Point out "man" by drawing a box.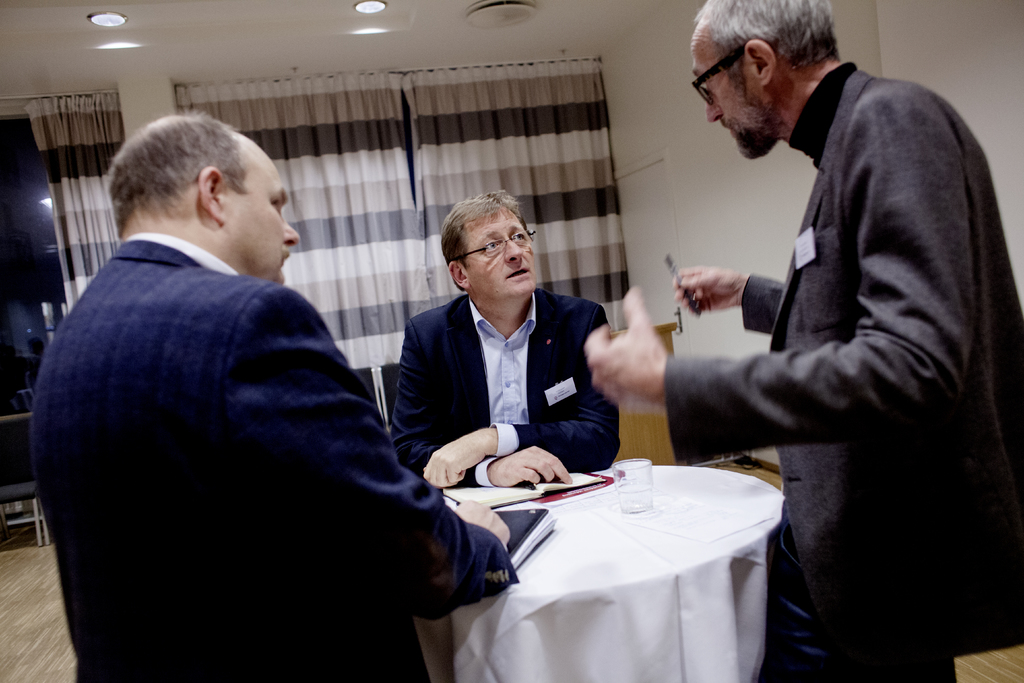
{"x1": 388, "y1": 189, "x2": 621, "y2": 483}.
